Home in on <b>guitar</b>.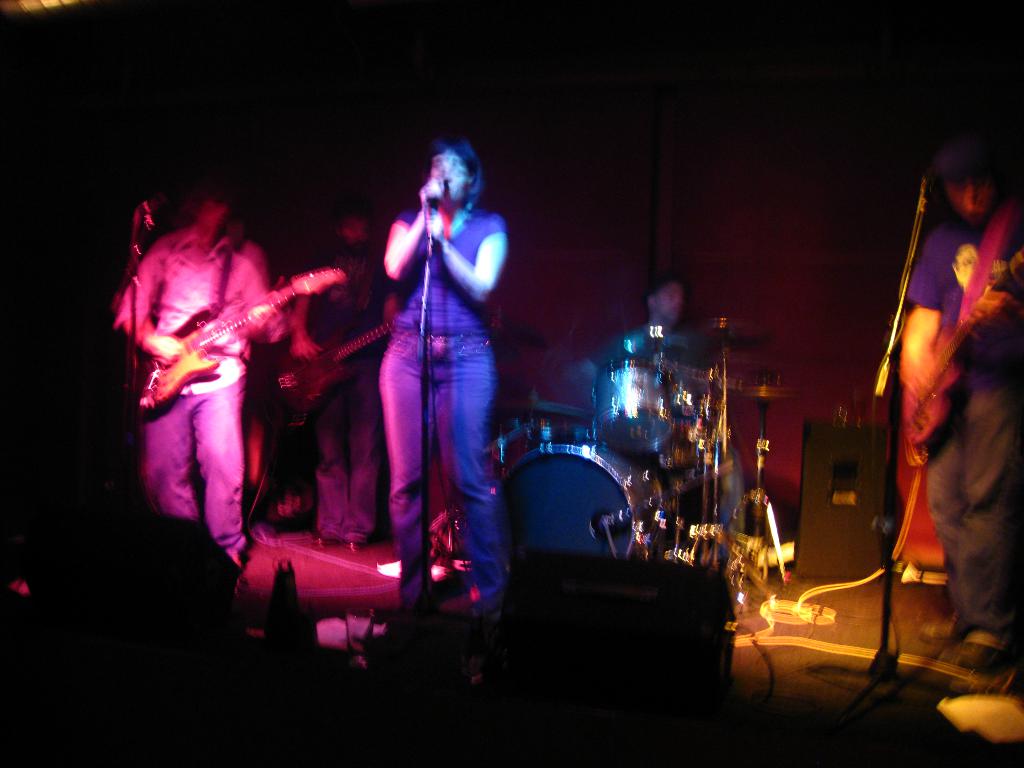
Homed in at x1=267 y1=306 x2=408 y2=410.
